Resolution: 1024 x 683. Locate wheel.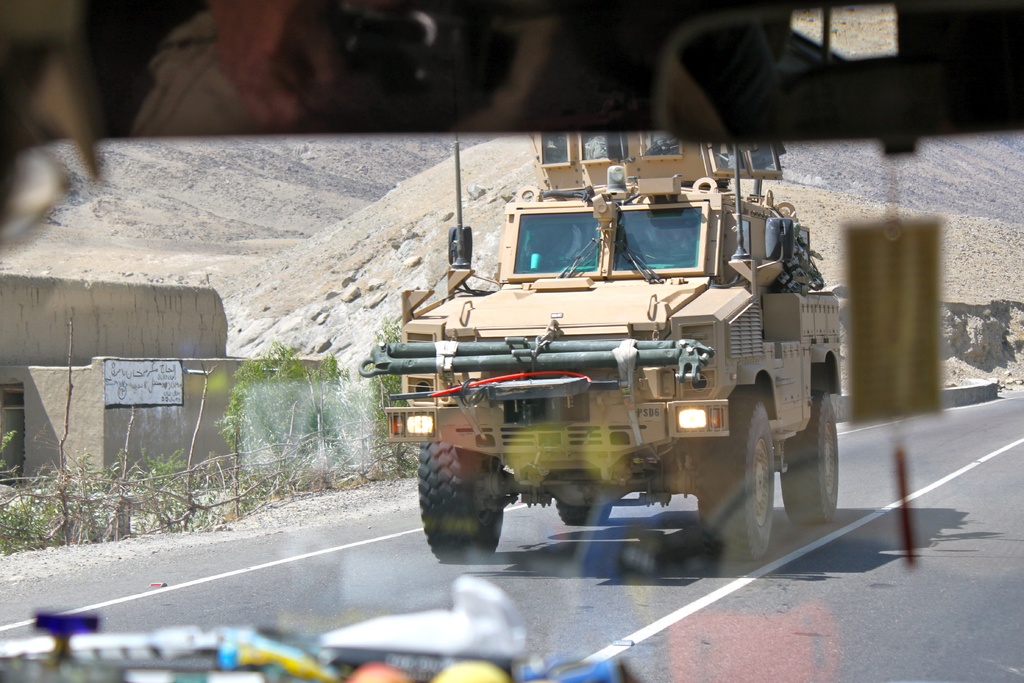
{"left": 424, "top": 438, "right": 510, "bottom": 555}.
